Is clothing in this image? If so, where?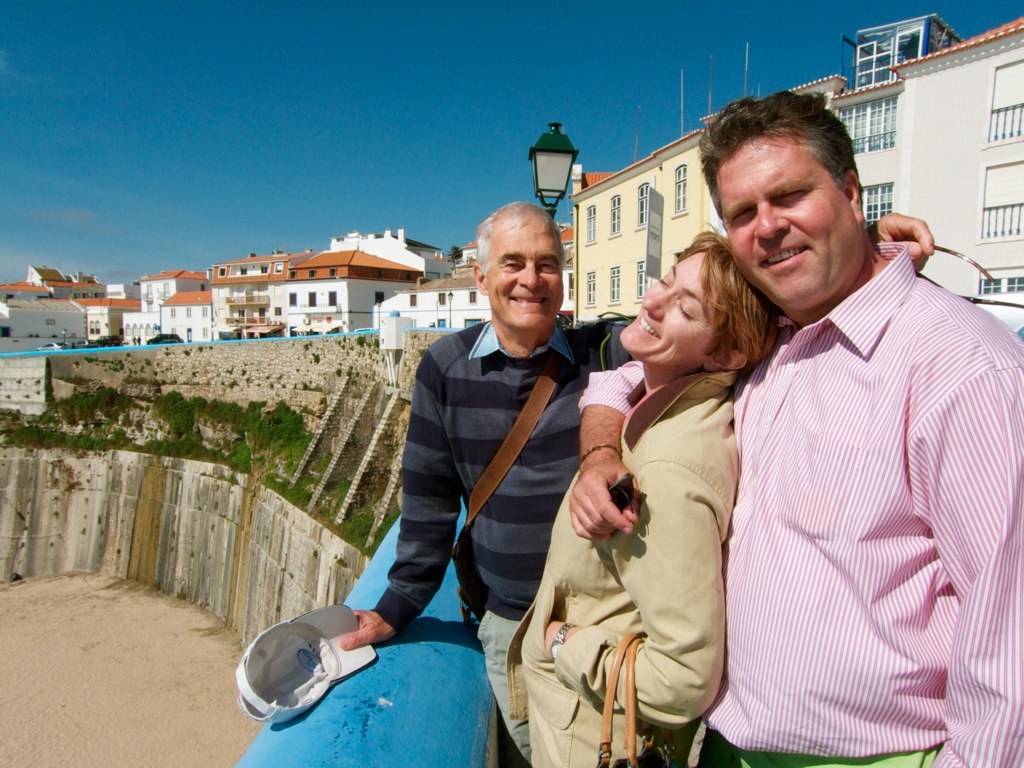
Yes, at bbox=(506, 372, 739, 767).
